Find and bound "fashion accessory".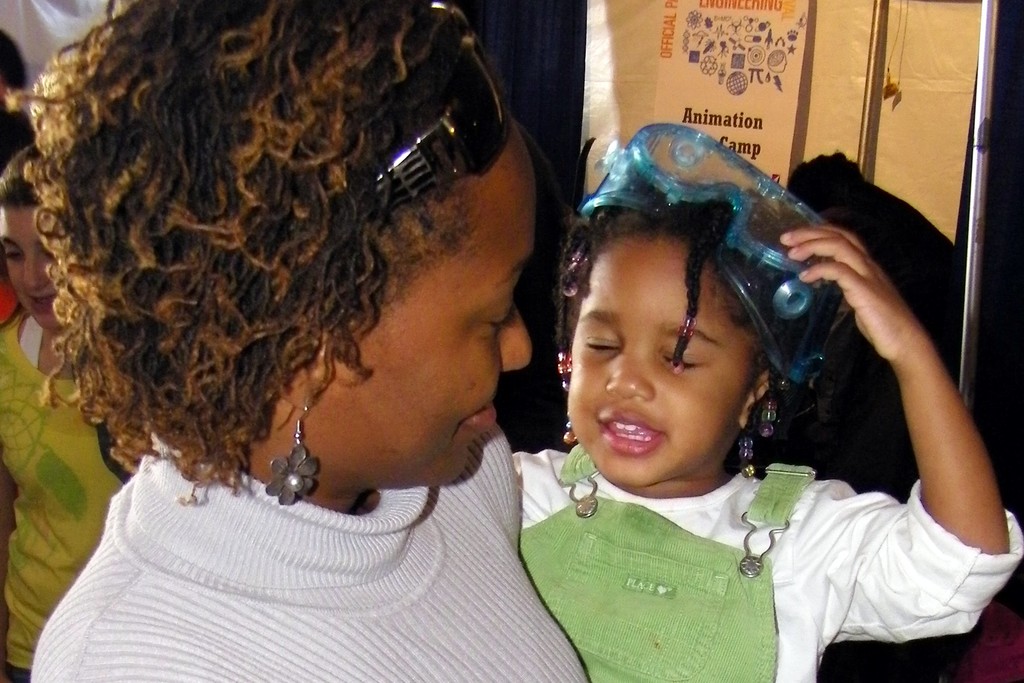
Bound: box=[556, 349, 573, 365].
